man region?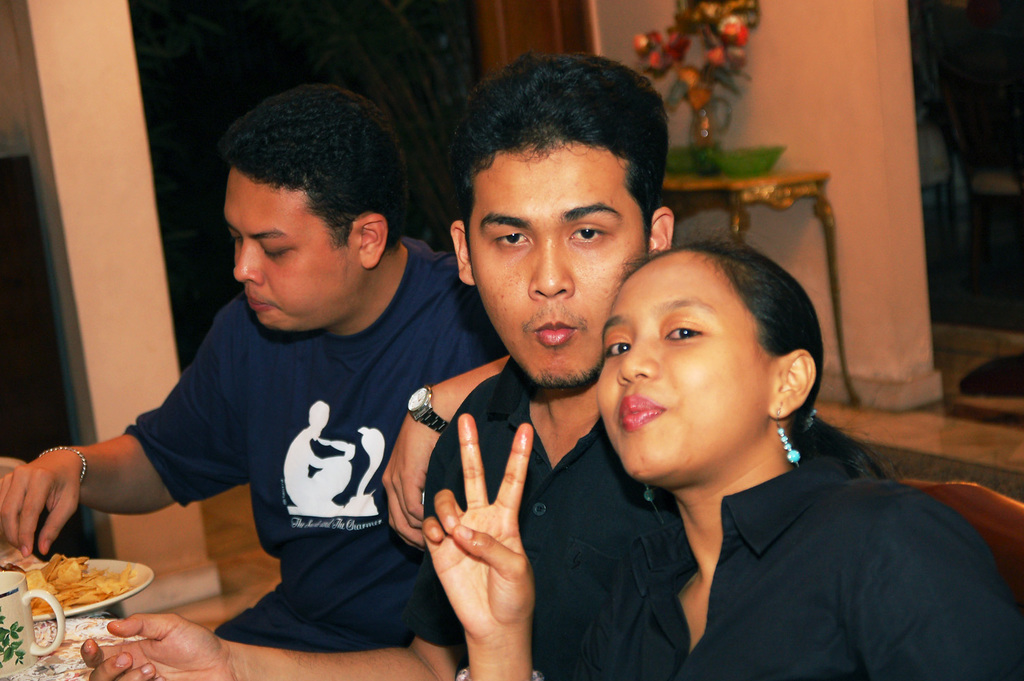
bbox=(48, 95, 489, 670)
